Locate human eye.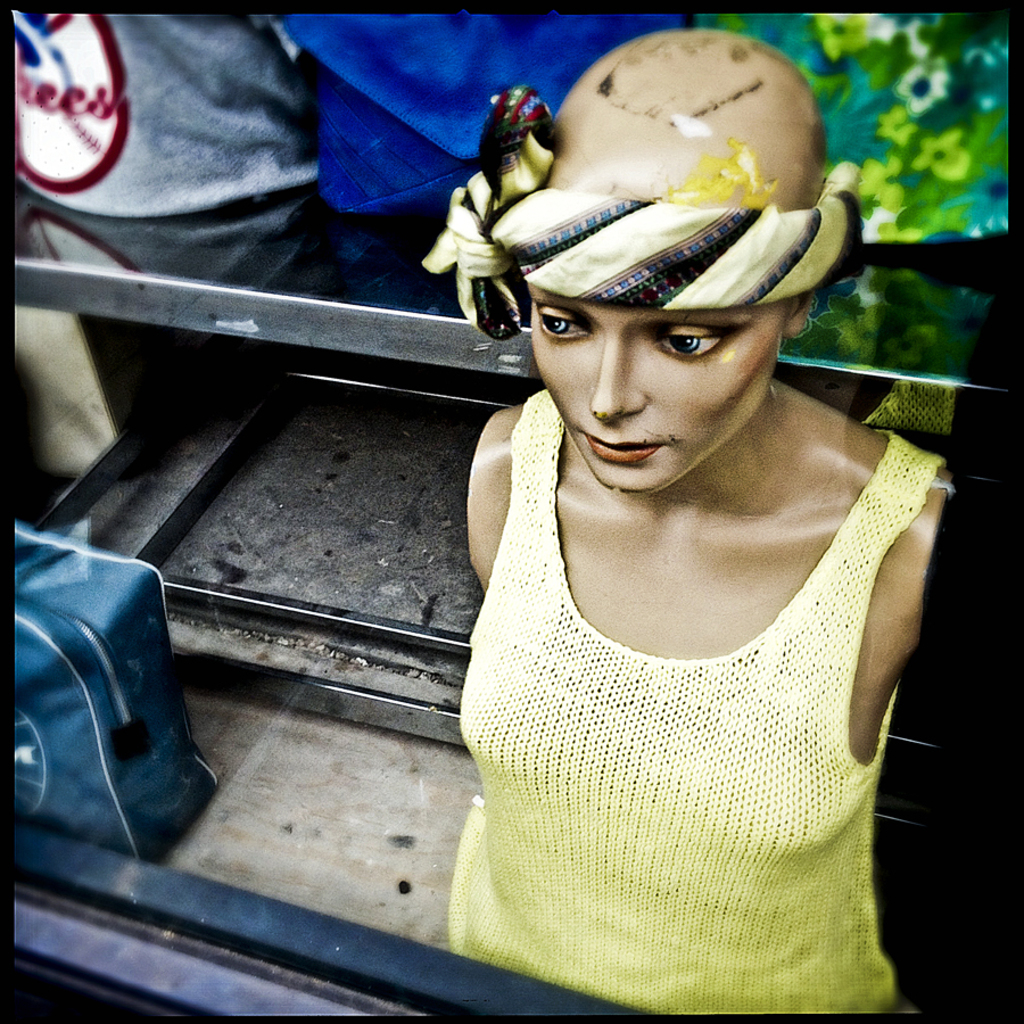
Bounding box: [653, 328, 728, 364].
